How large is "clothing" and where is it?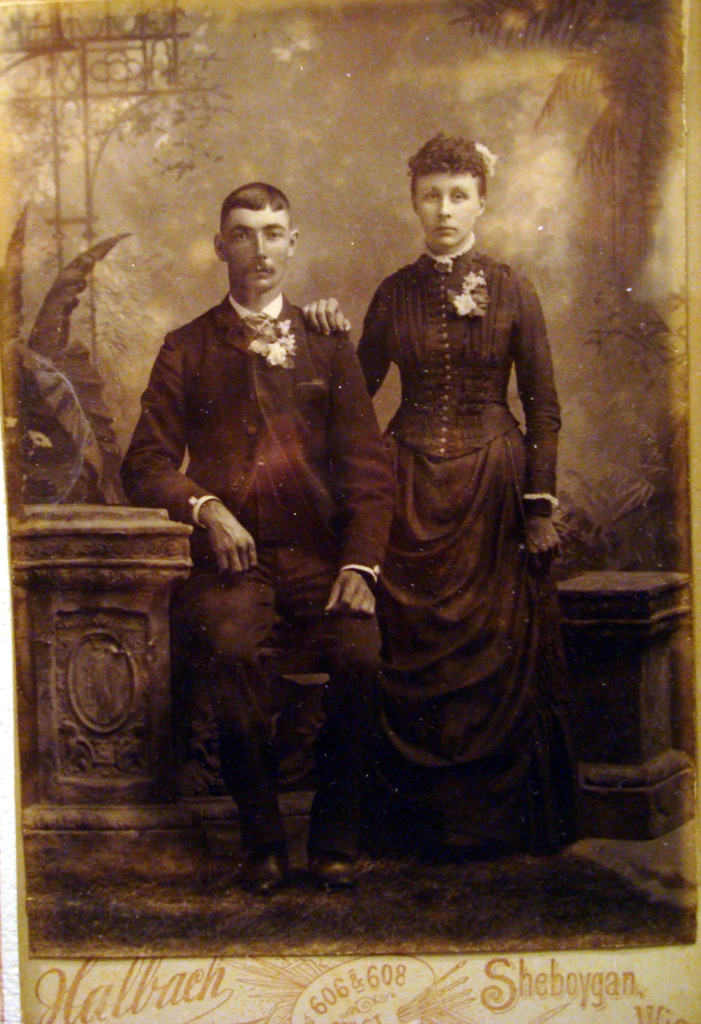
Bounding box: (123,221,401,858).
